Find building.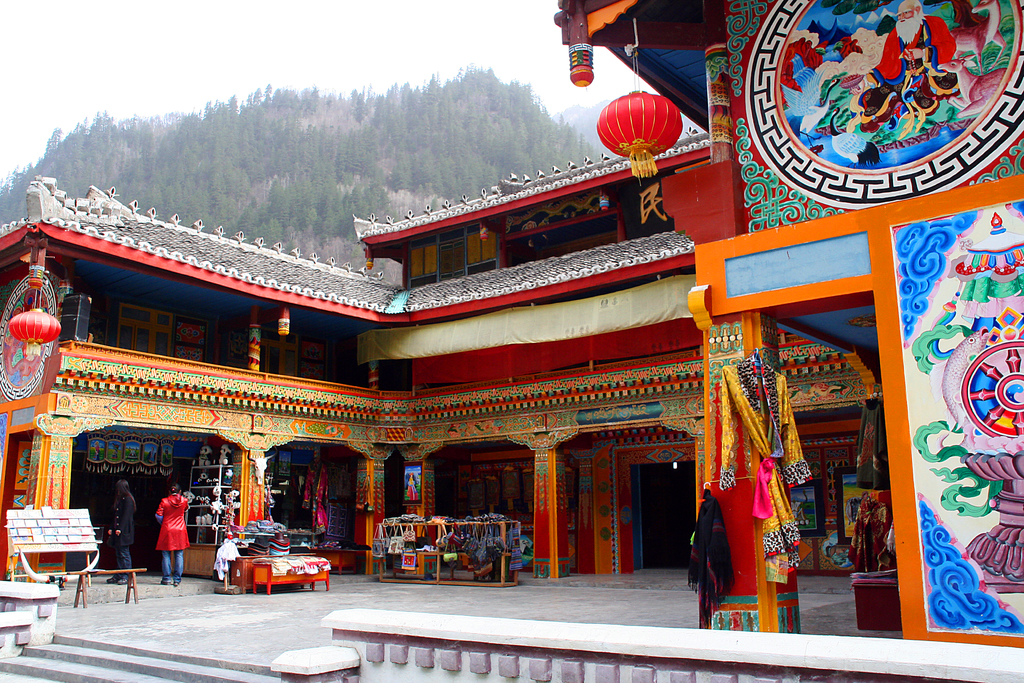
x1=0, y1=0, x2=1023, y2=648.
